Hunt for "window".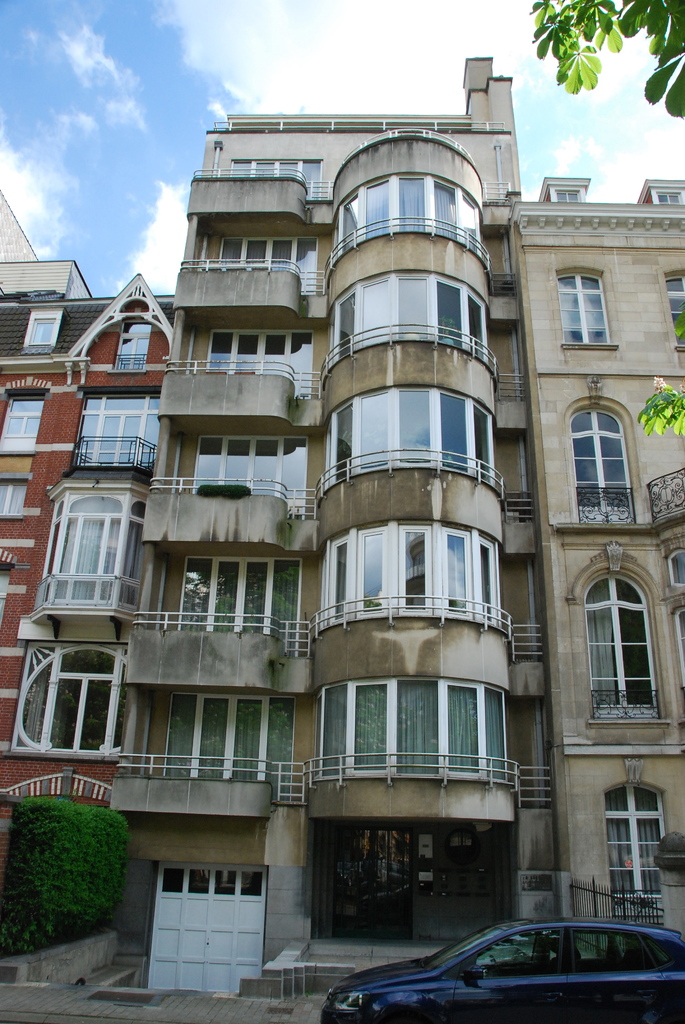
Hunted down at bbox=[557, 186, 581, 202].
